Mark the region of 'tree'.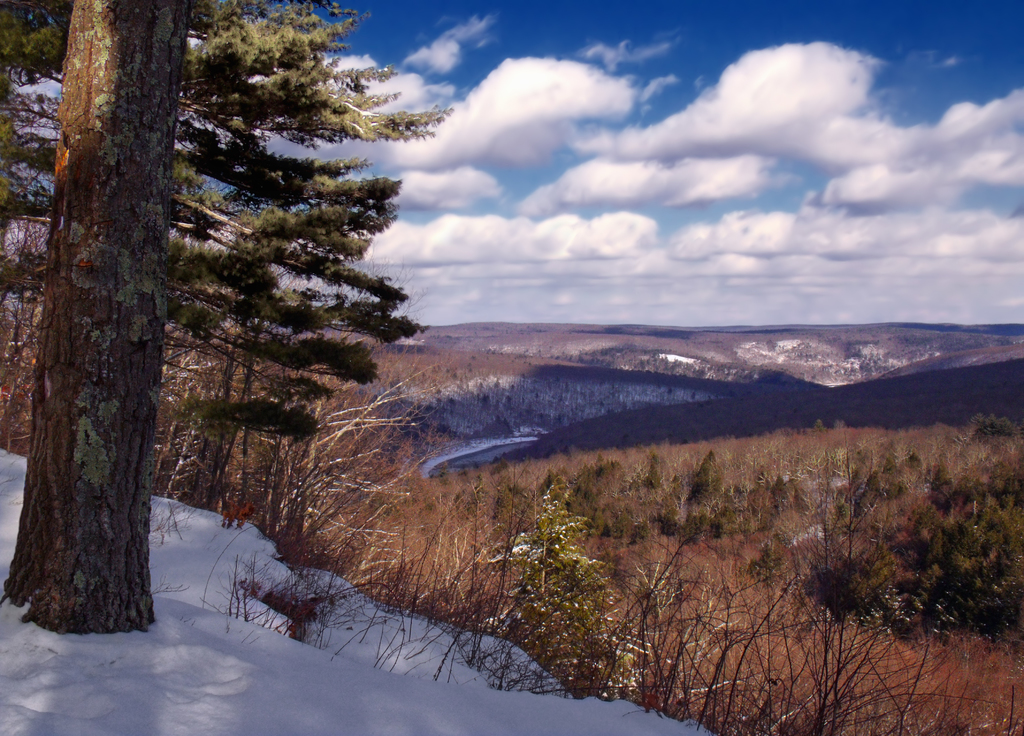
Region: region(683, 445, 717, 510).
